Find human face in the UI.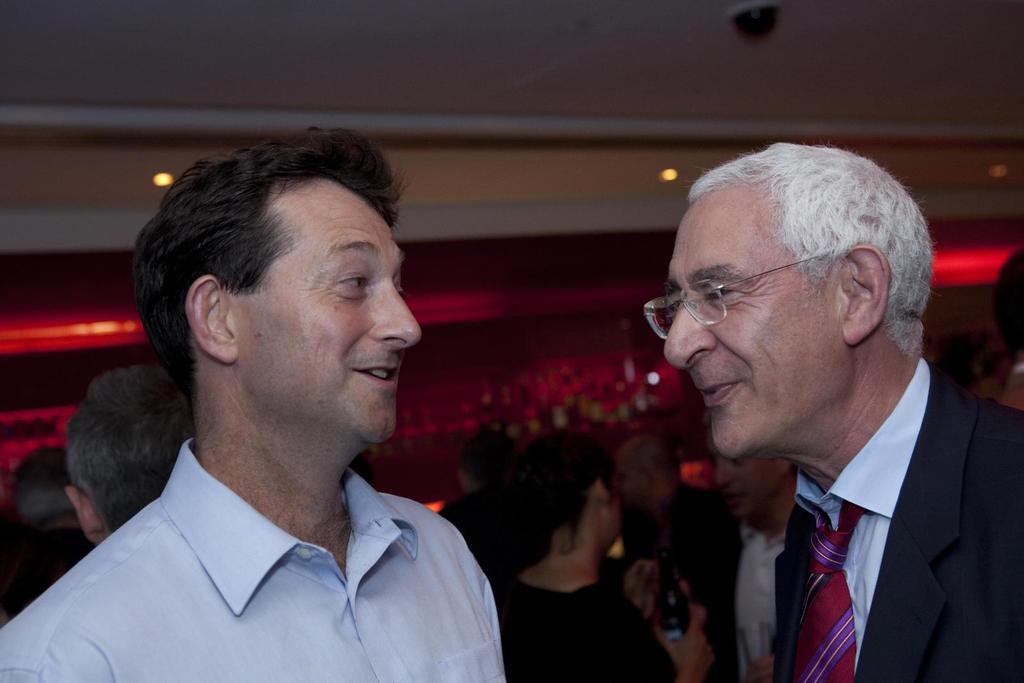
UI element at detection(616, 450, 652, 509).
